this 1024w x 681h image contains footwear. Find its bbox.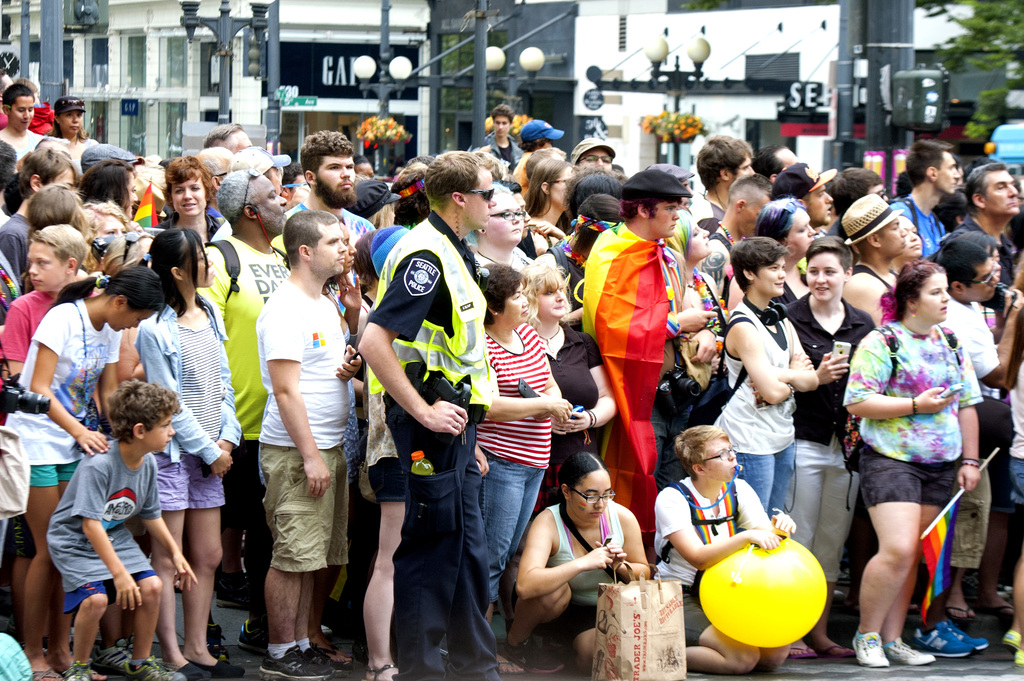
{"x1": 61, "y1": 659, "x2": 96, "y2": 680}.
